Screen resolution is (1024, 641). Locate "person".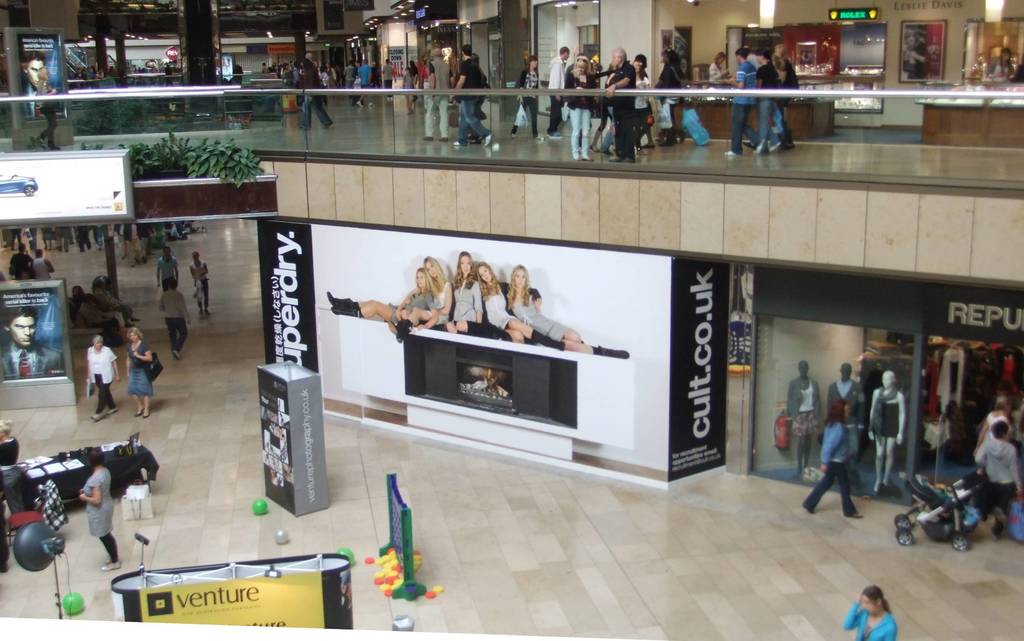
select_region(0, 311, 44, 381).
